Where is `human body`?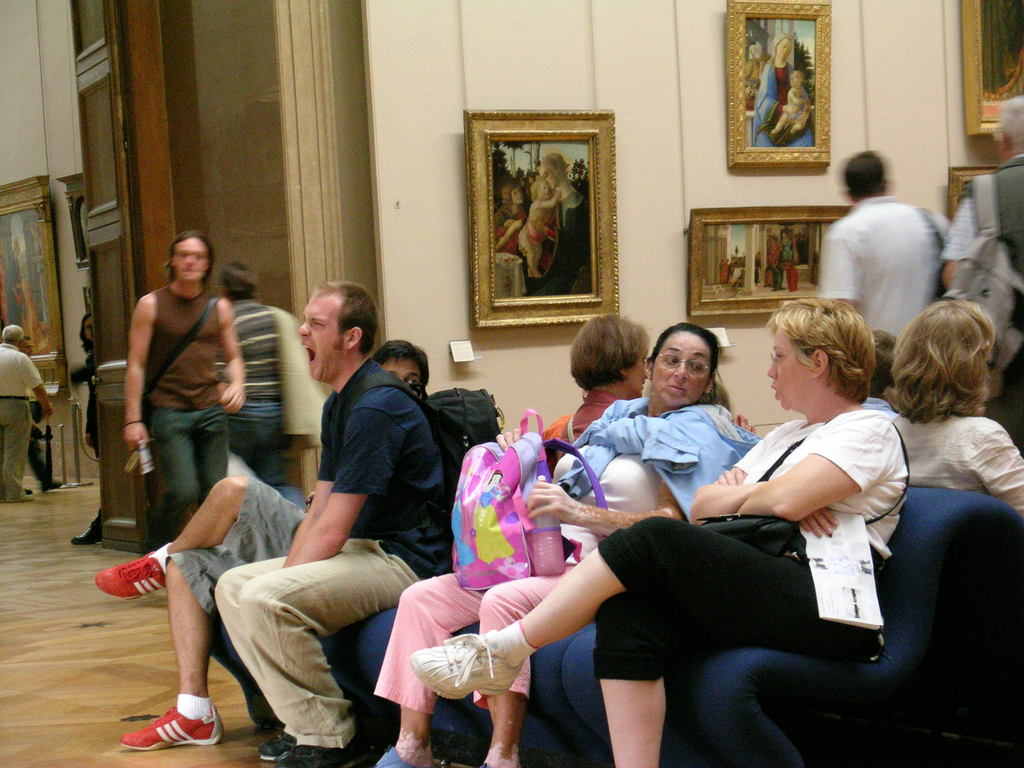
bbox(209, 255, 290, 488).
